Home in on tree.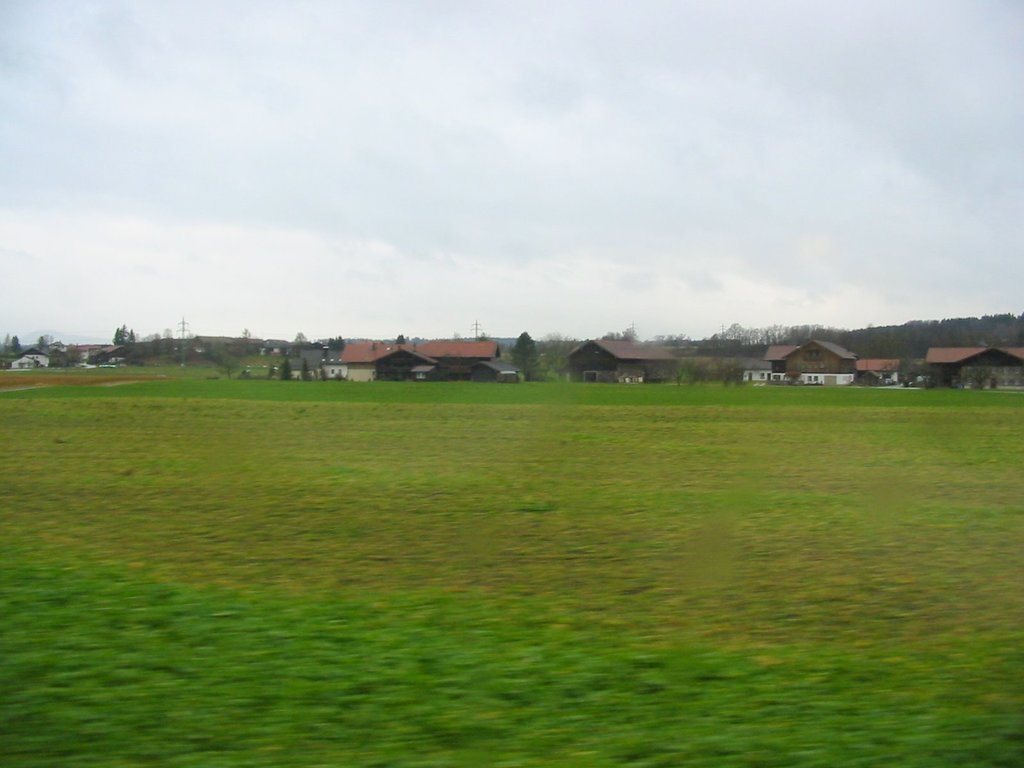
Homed in at (x1=511, y1=331, x2=548, y2=383).
